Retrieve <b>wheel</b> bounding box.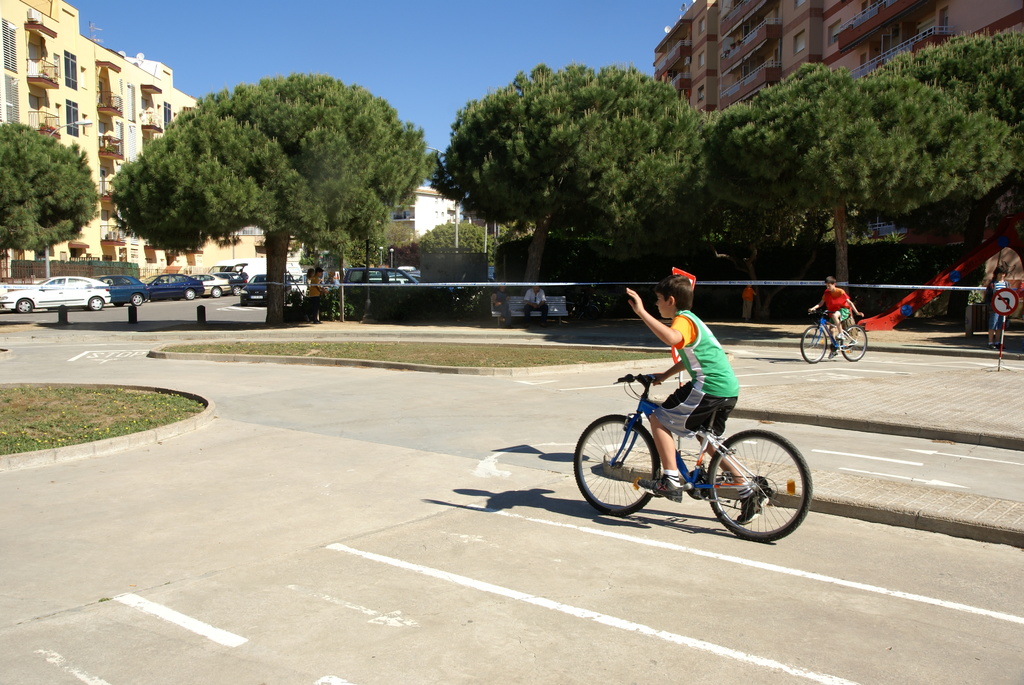
Bounding box: box=[85, 297, 104, 310].
